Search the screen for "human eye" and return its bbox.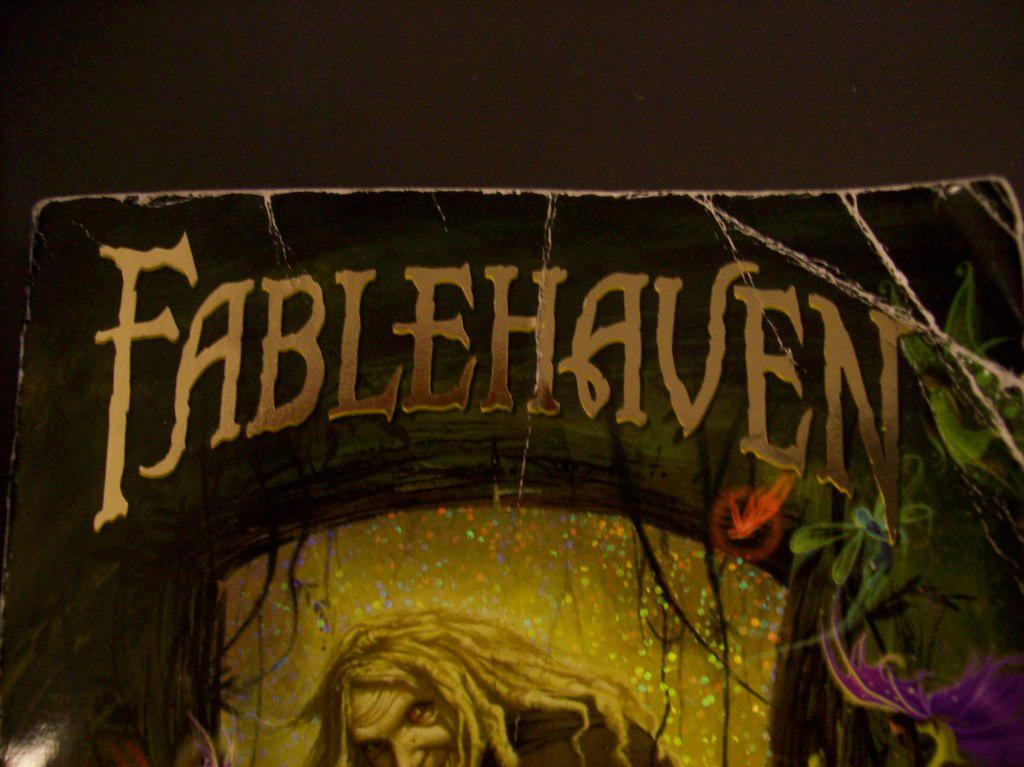
Found: (364,746,379,760).
